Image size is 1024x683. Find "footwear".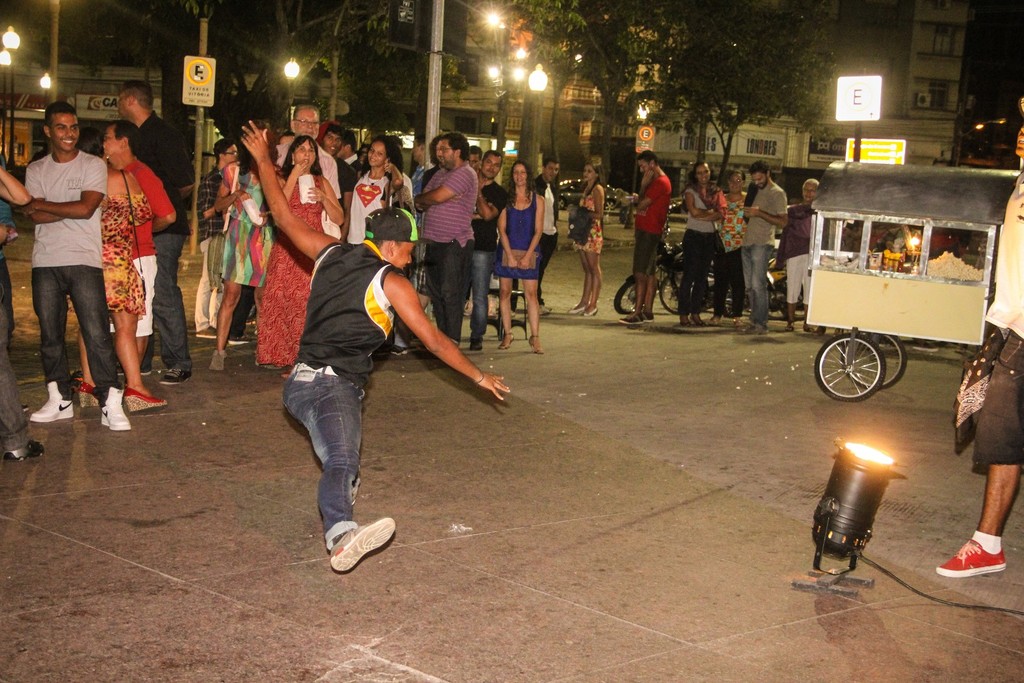
l=500, t=328, r=516, b=352.
